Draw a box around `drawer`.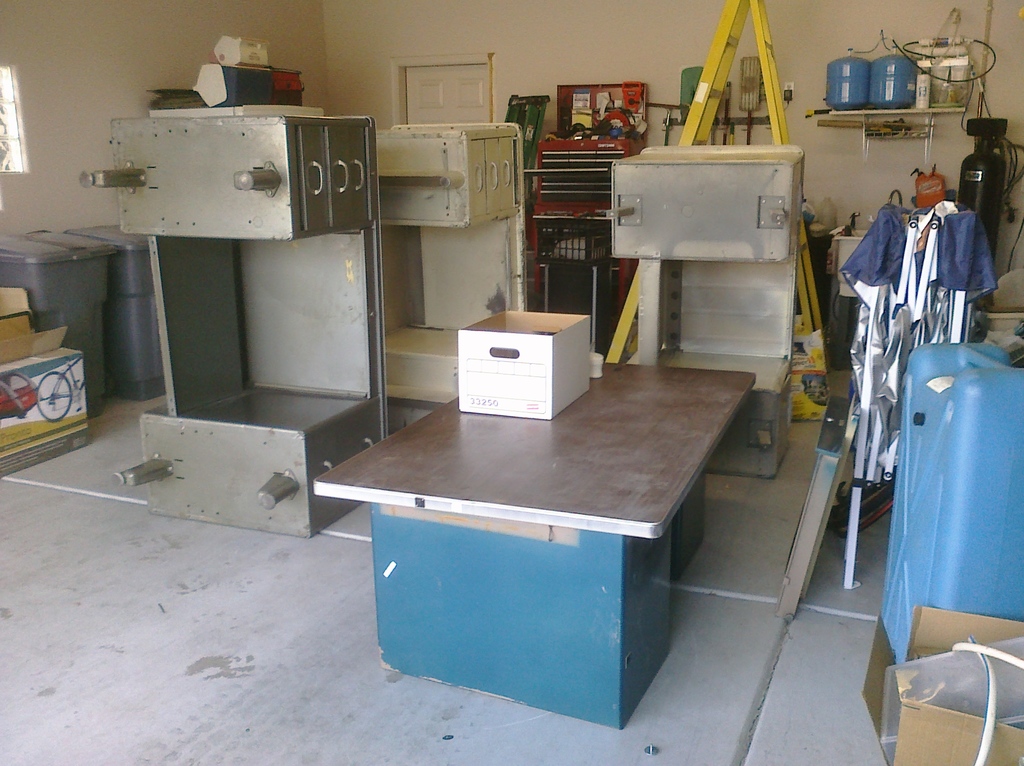
500 136 513 206.
